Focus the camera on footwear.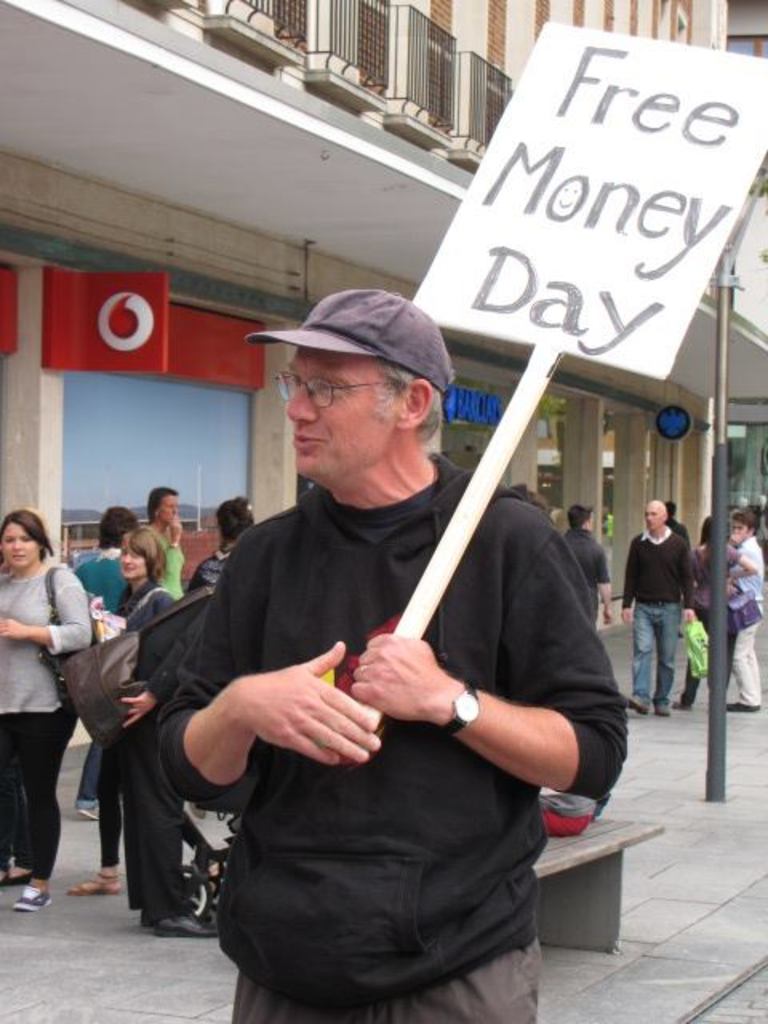
Focus region: 622:690:651:718.
